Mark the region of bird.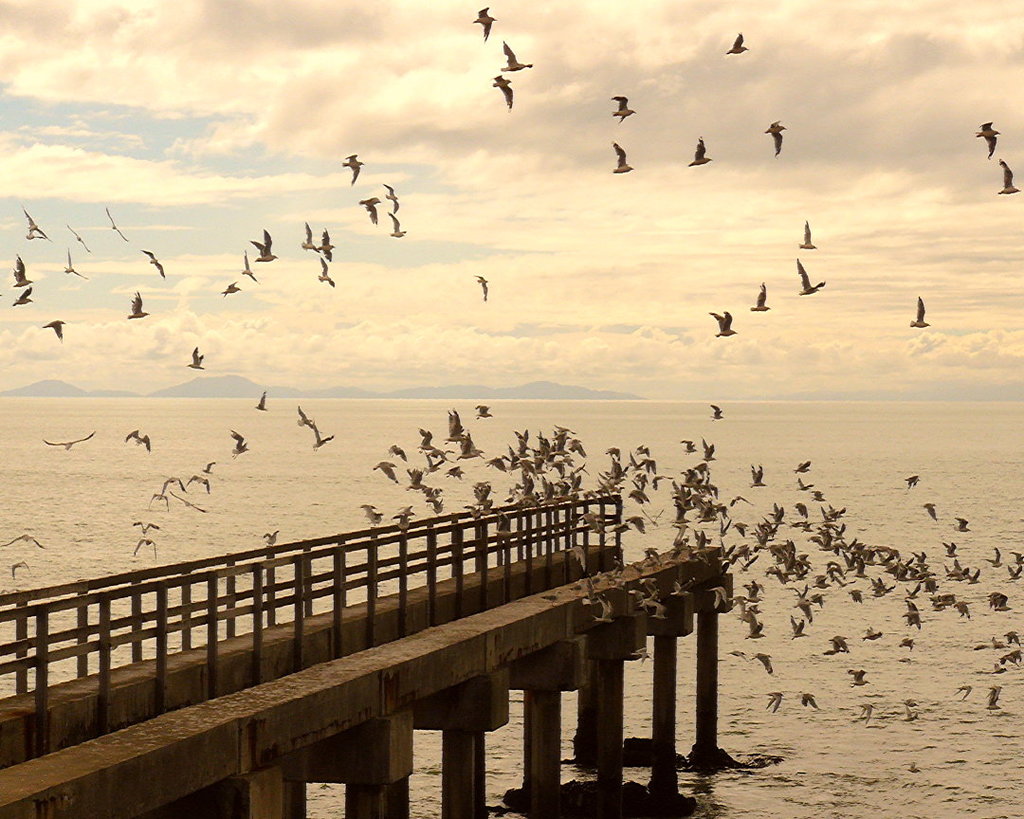
Region: <bbox>747, 282, 770, 315</bbox>.
